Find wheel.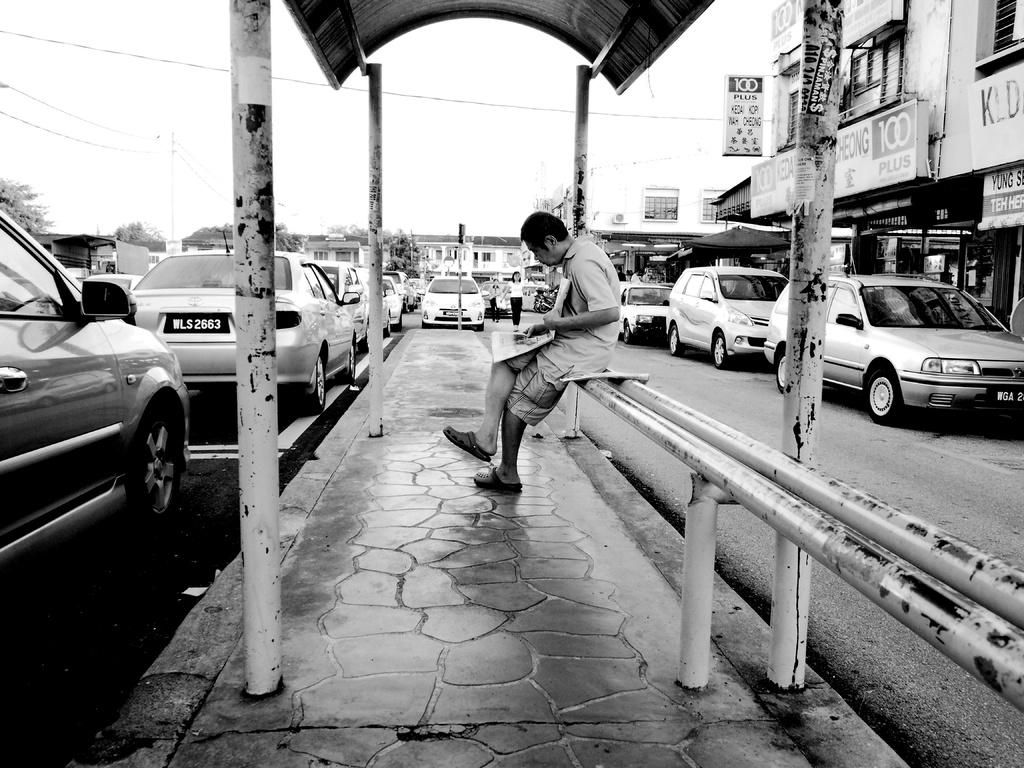
(383,316,392,337).
